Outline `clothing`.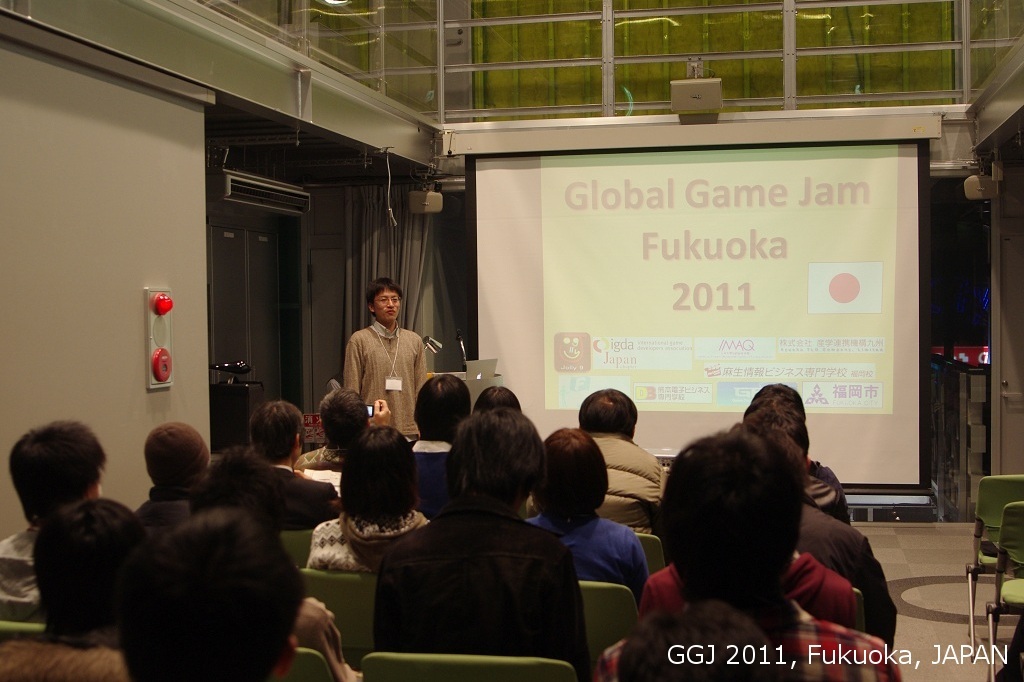
Outline: x1=0, y1=516, x2=39, y2=635.
